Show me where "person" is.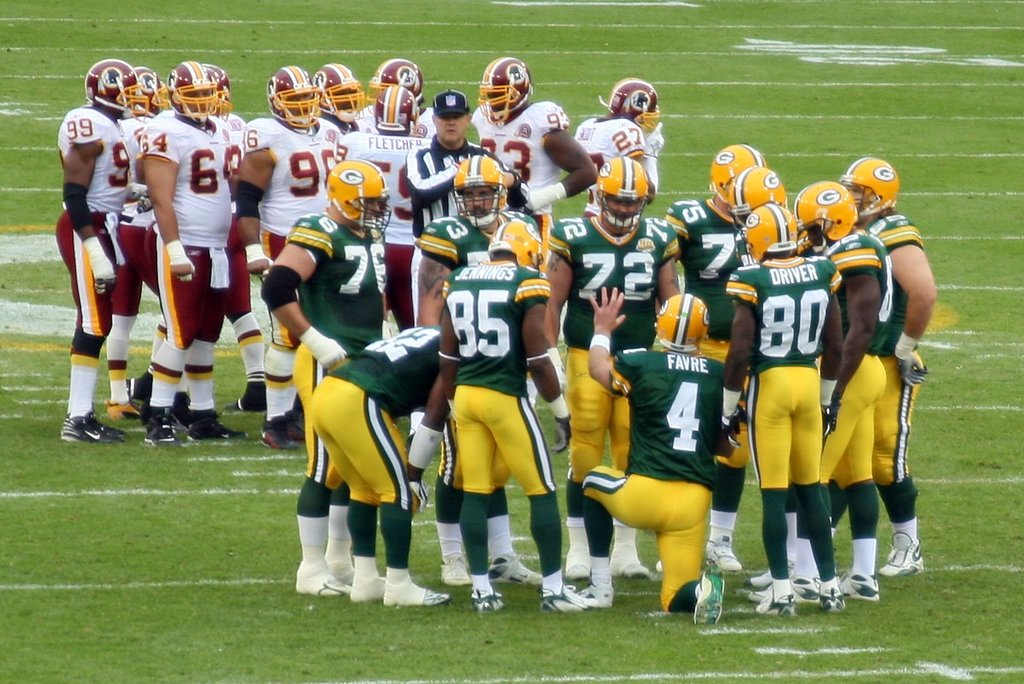
"person" is at bbox(594, 275, 740, 637).
